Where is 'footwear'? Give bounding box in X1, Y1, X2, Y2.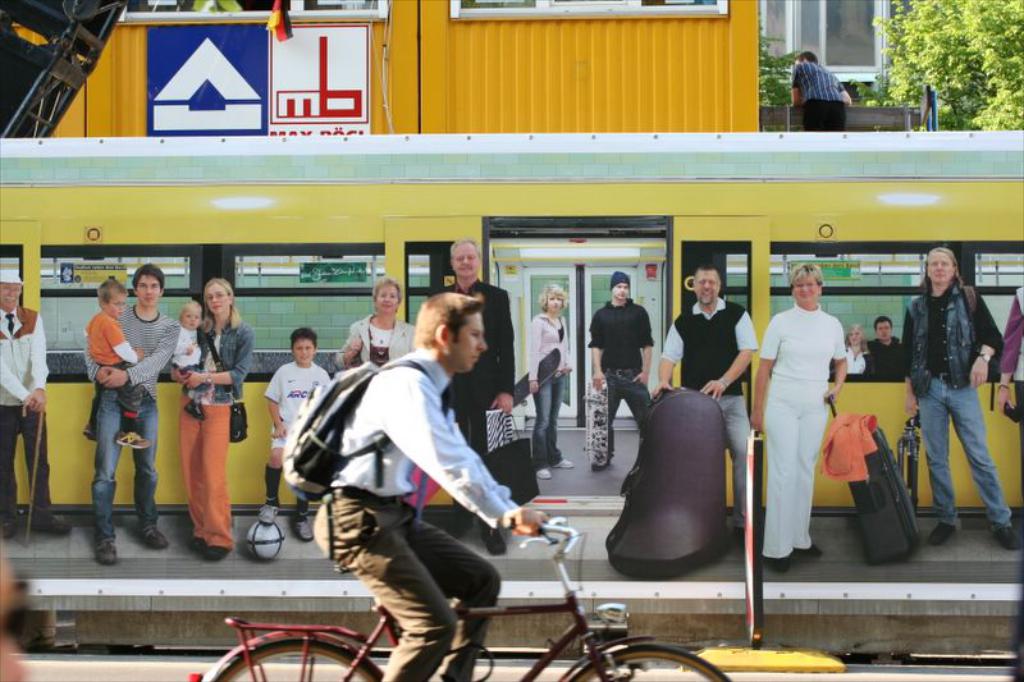
774, 559, 786, 571.
